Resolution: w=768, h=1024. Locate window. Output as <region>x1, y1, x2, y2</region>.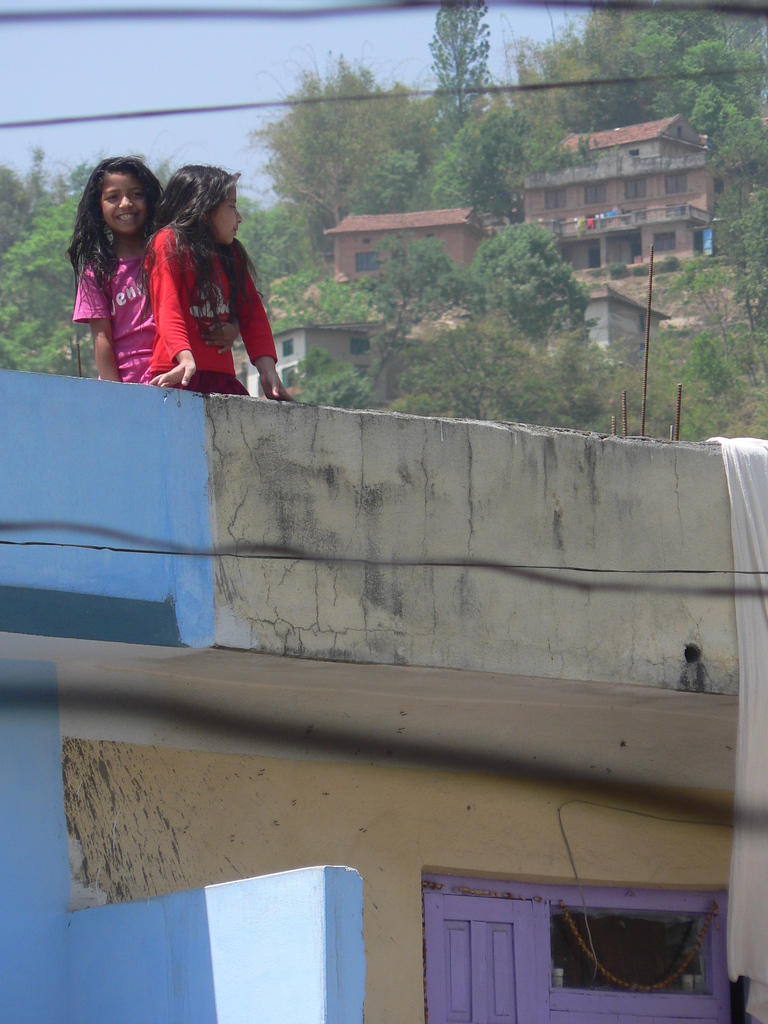
<region>580, 183, 604, 202</region>.
